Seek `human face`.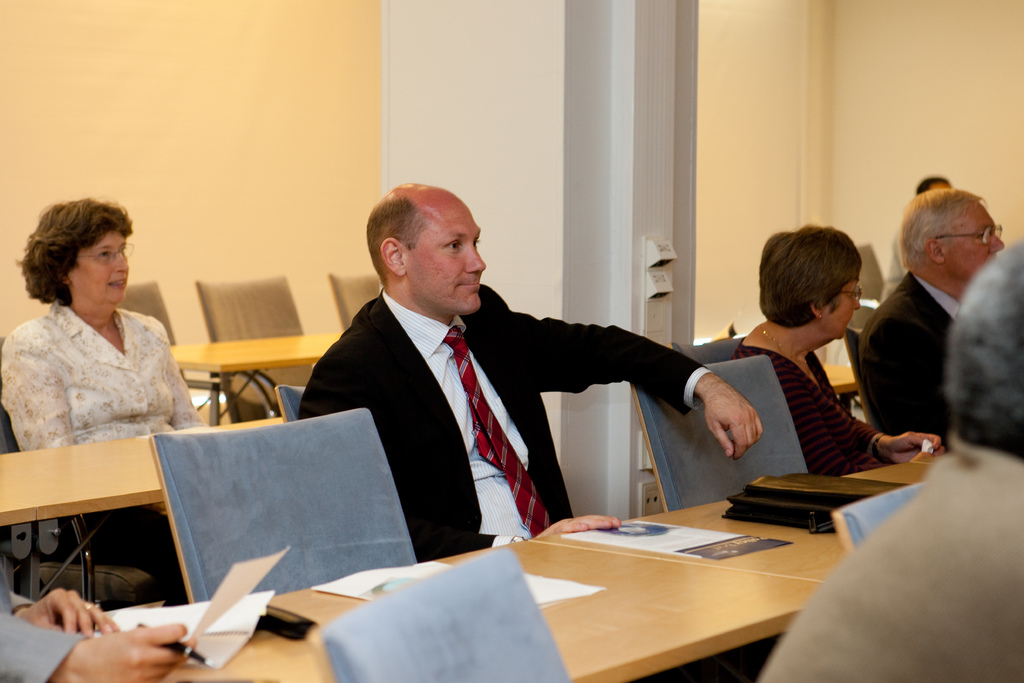
<bbox>821, 274, 860, 337</bbox>.
